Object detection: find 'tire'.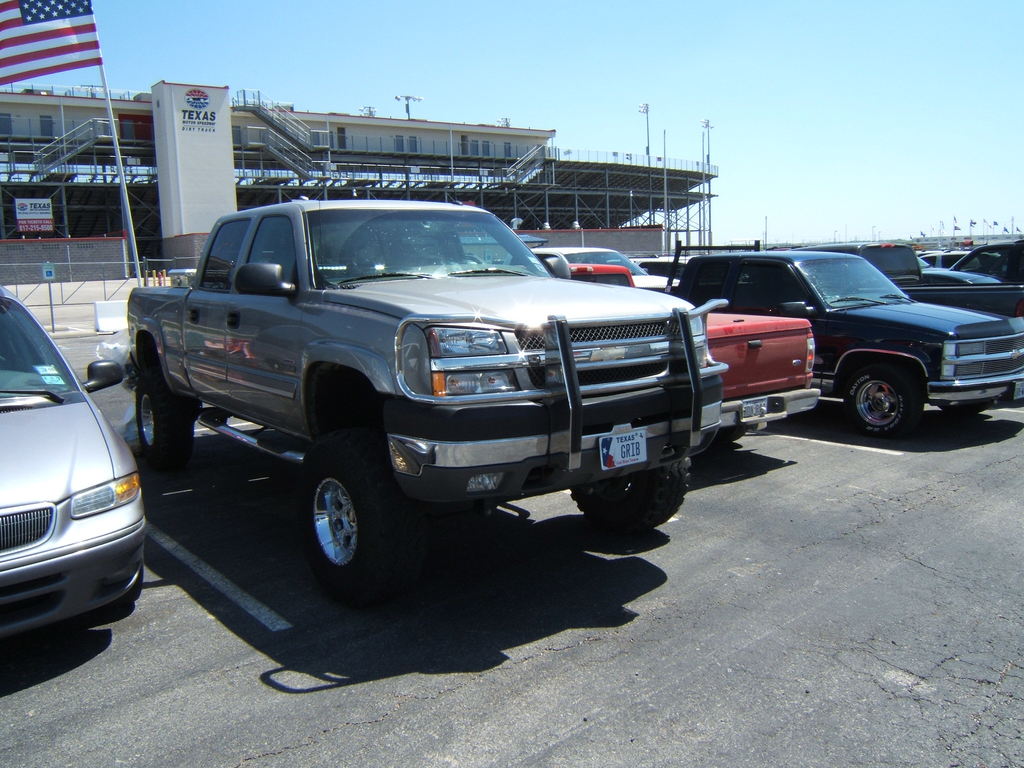
[129, 559, 146, 604].
